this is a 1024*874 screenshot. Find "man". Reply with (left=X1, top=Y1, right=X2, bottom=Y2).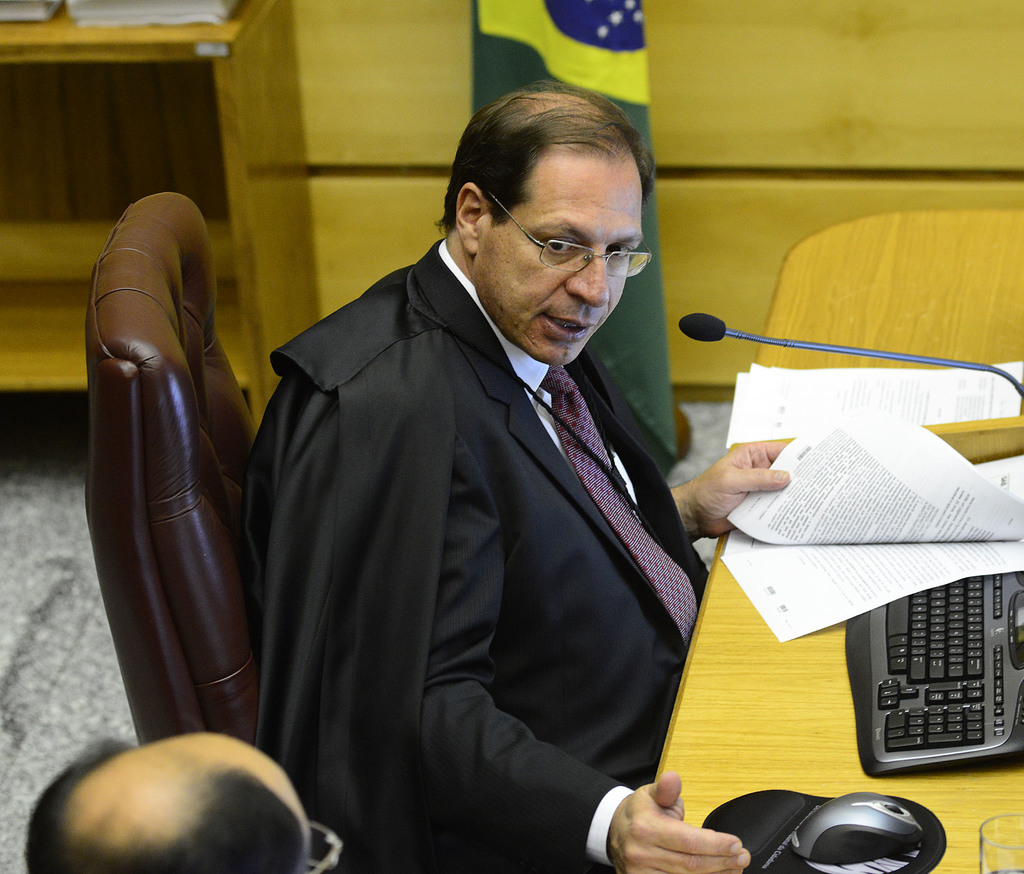
(left=23, top=731, right=321, bottom=873).
